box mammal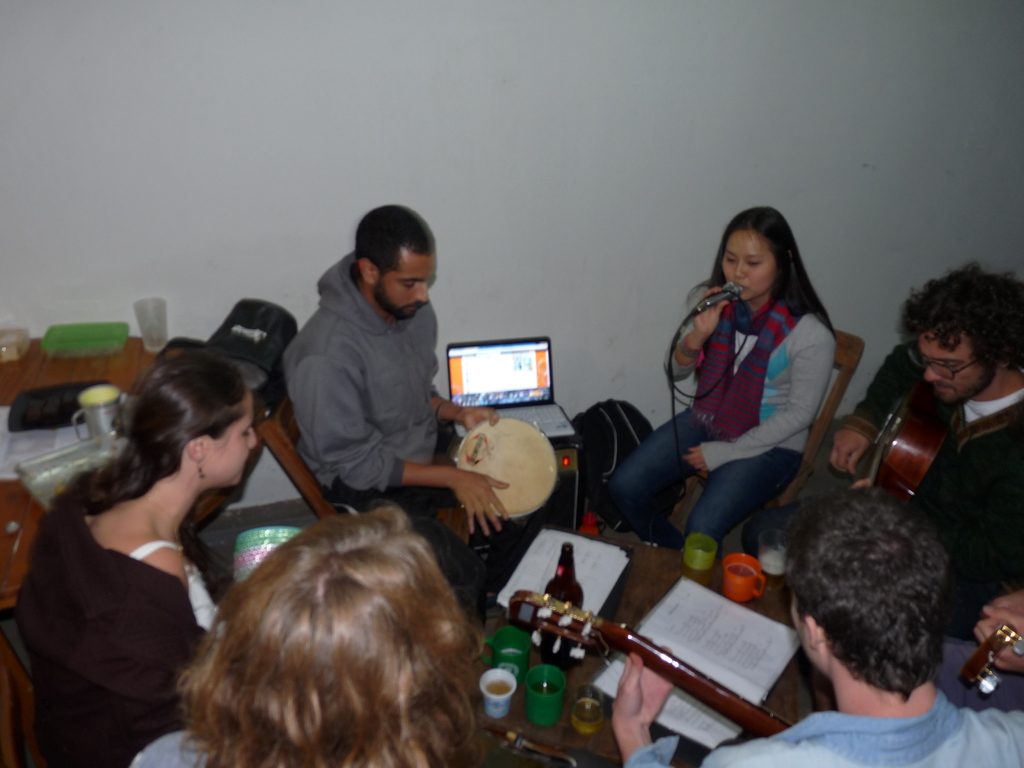
region(608, 483, 1023, 767)
